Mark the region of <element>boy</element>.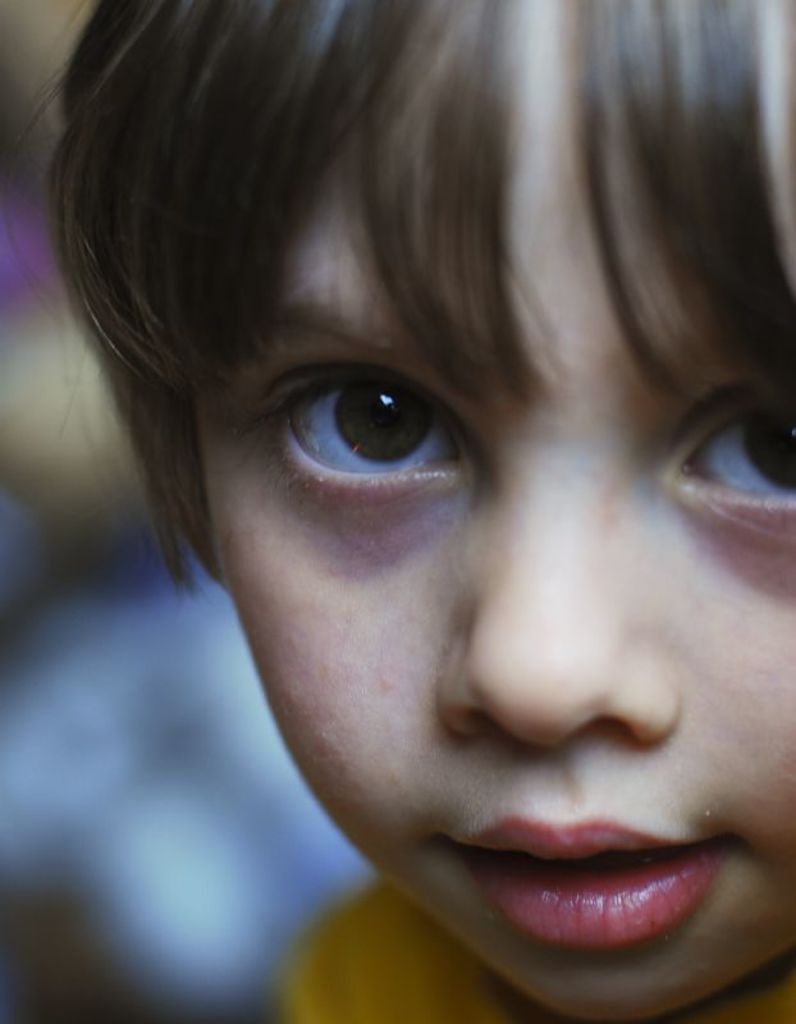
Region: 0:0:795:1023.
